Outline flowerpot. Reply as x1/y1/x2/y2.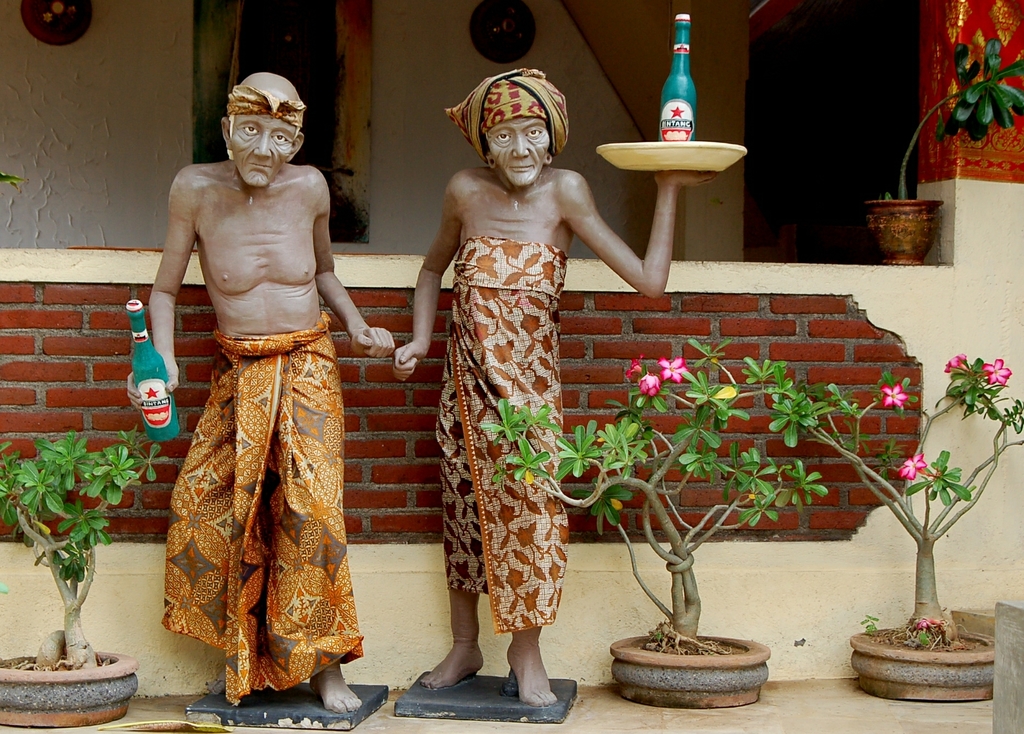
867/636/1009/701.
